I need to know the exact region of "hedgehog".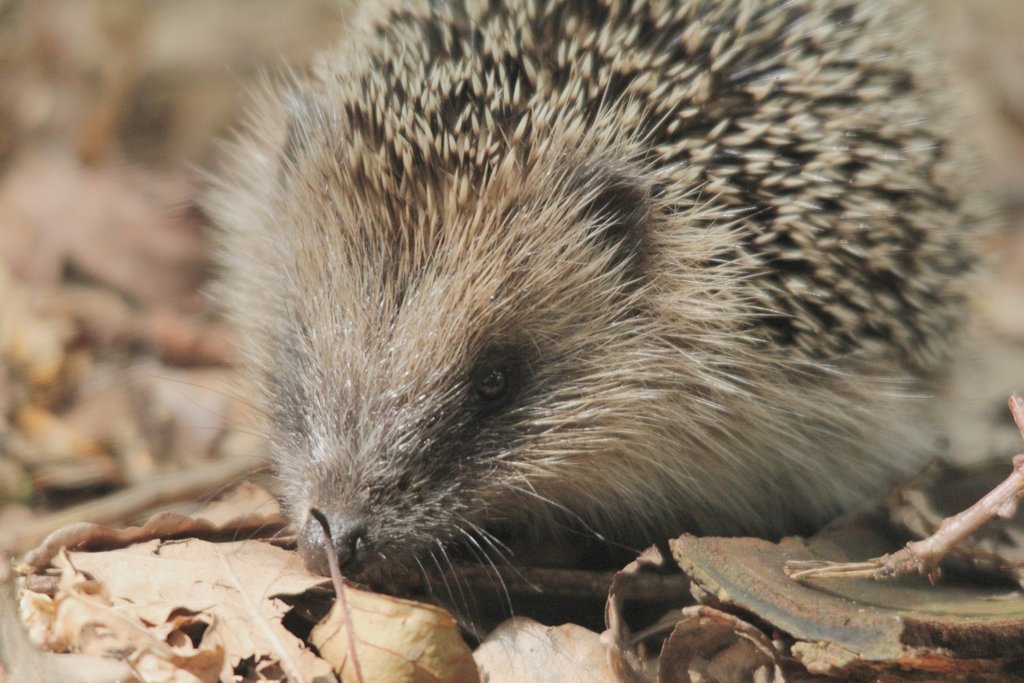
Region: region(141, 0, 1009, 681).
